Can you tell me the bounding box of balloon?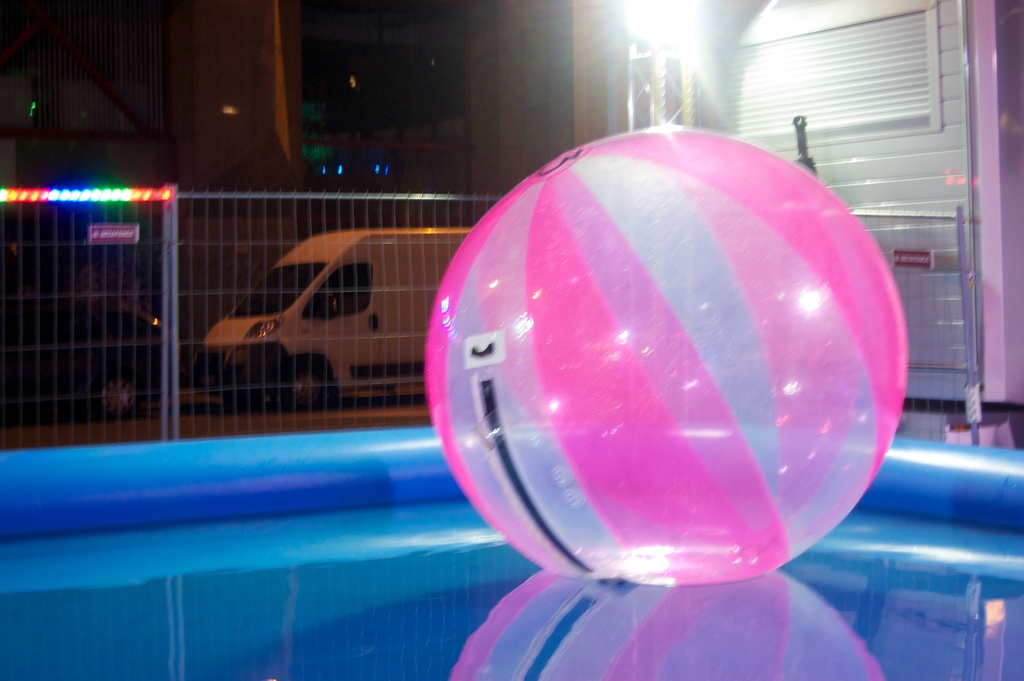
rect(428, 126, 910, 587).
